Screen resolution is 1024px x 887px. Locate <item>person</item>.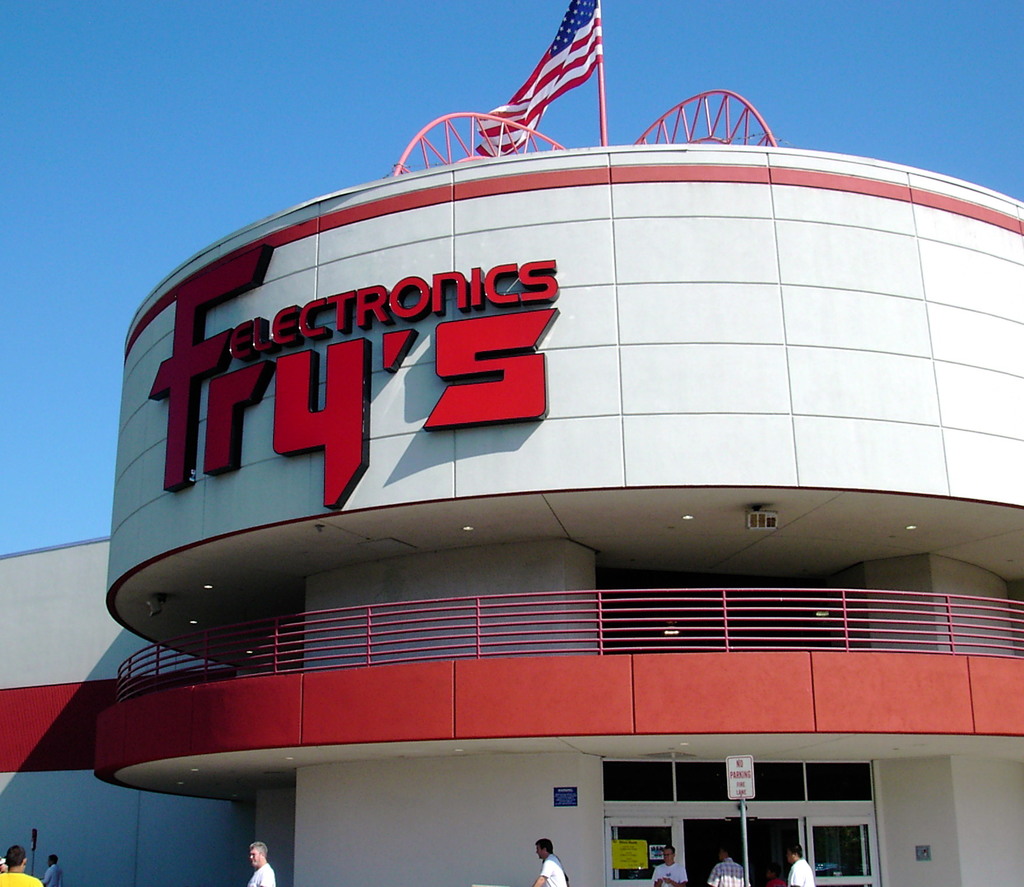
select_region(529, 833, 572, 886).
